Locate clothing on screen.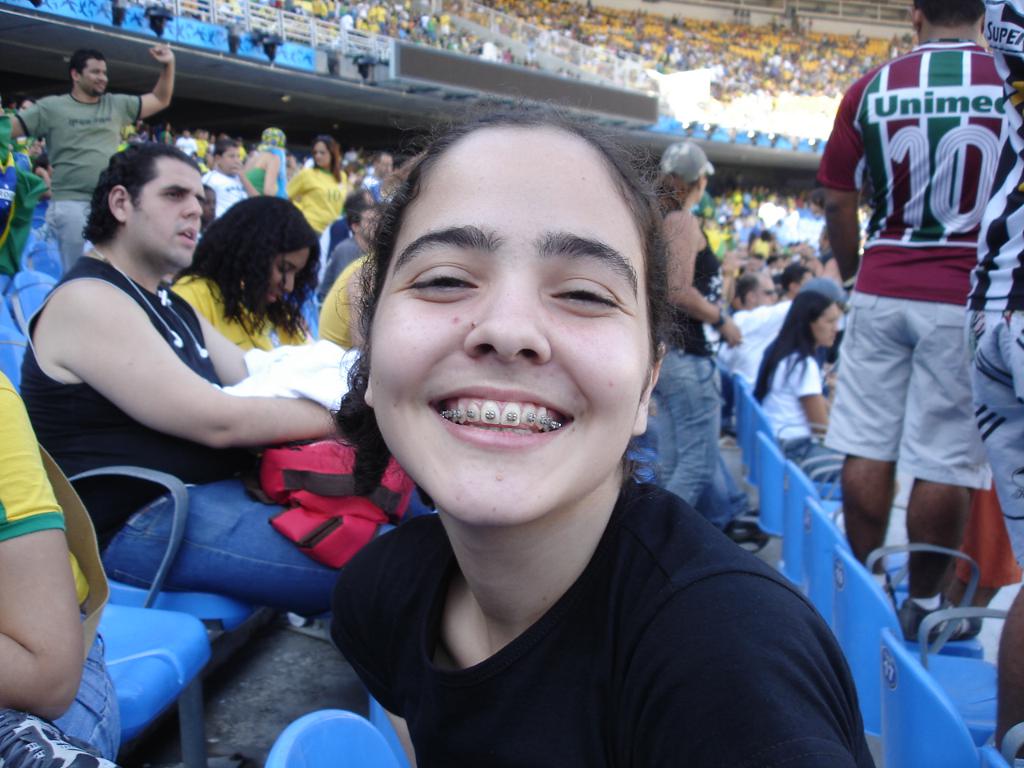
On screen at bbox=[18, 94, 136, 194].
